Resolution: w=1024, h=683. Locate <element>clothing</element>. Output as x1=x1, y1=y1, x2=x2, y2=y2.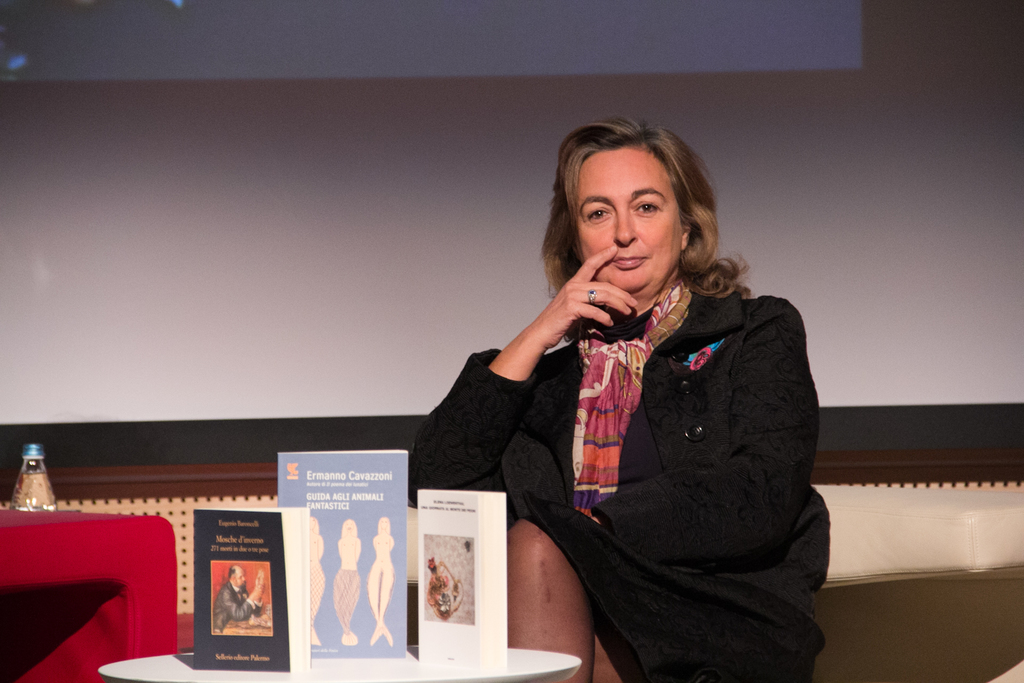
x1=406, y1=273, x2=830, y2=682.
